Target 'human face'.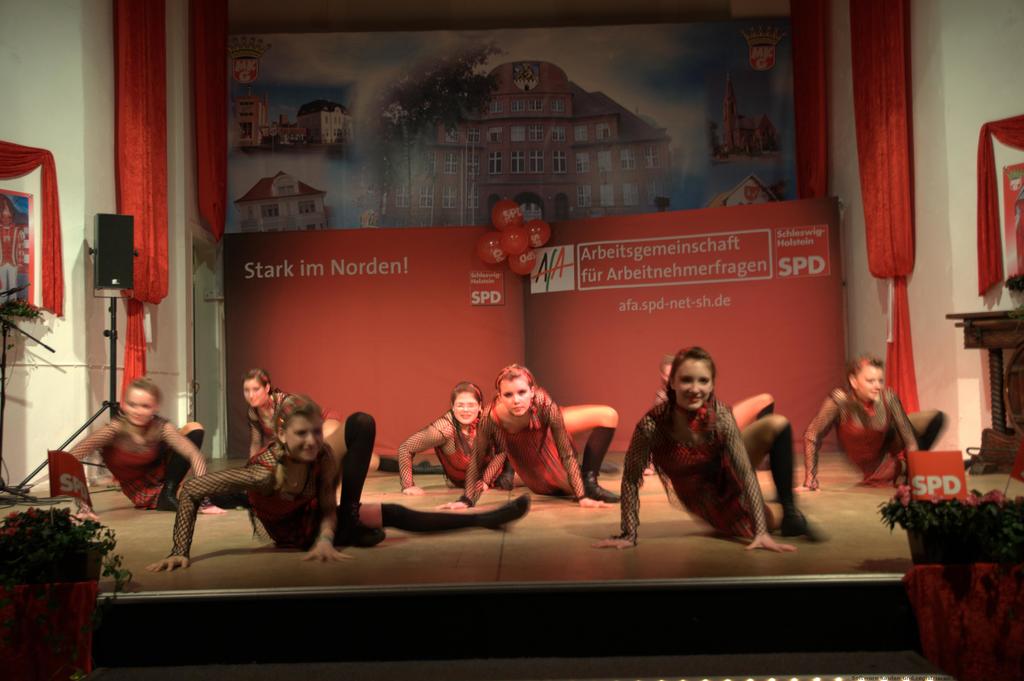
Target region: bbox=(453, 382, 481, 435).
